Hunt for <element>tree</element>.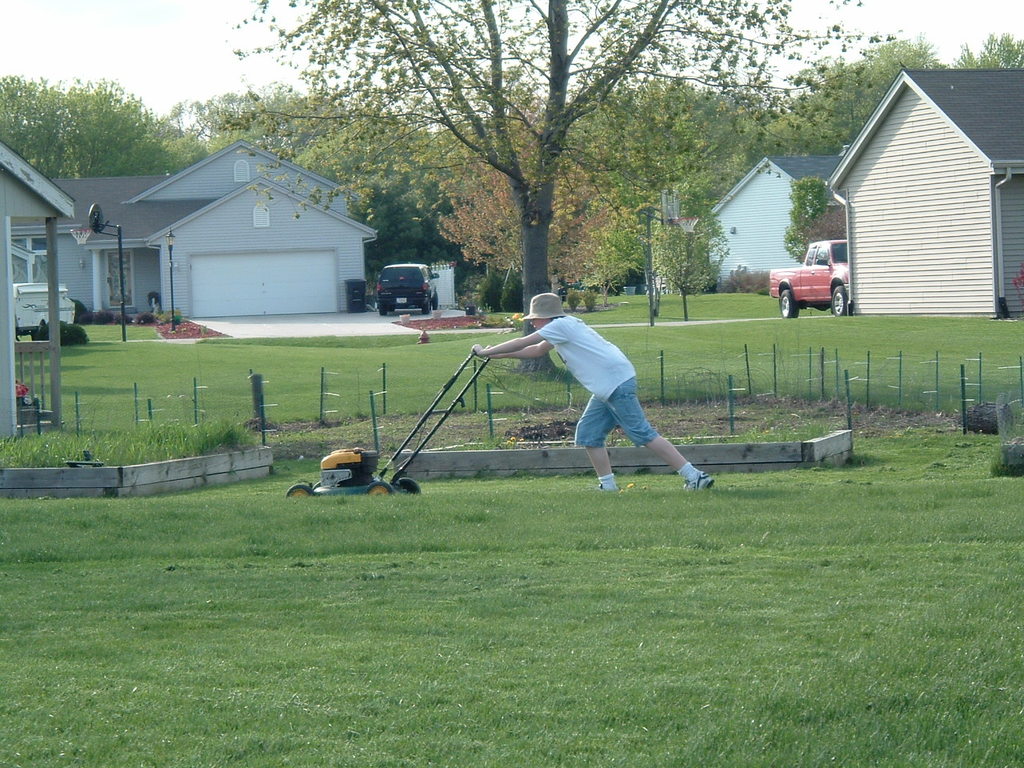
Hunted down at 761,33,950,155.
